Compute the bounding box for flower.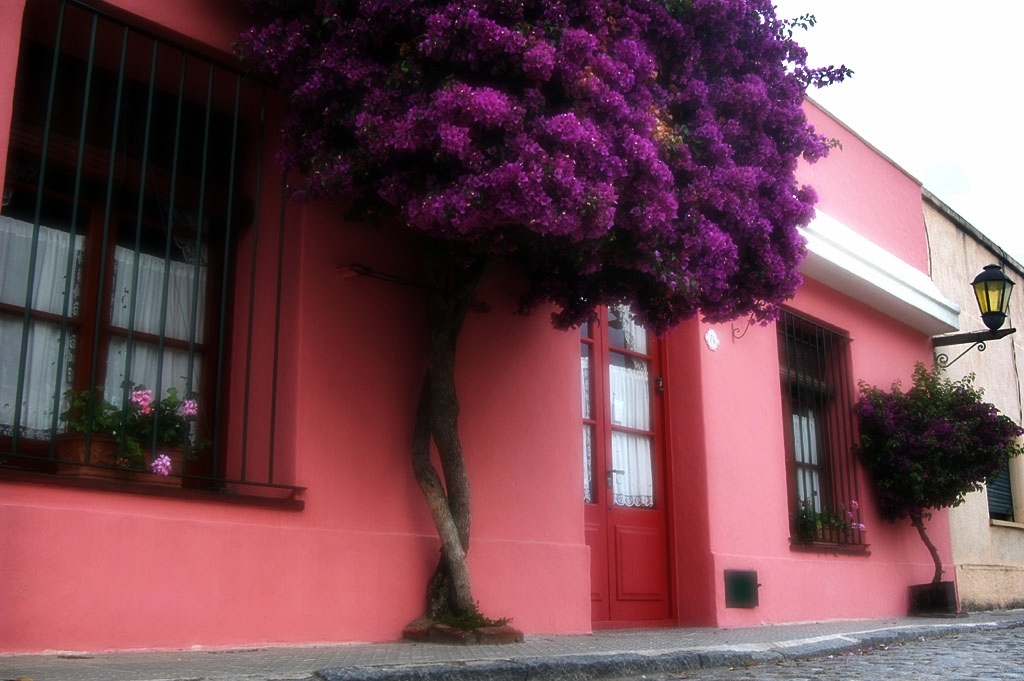
<box>153,452,168,476</box>.
